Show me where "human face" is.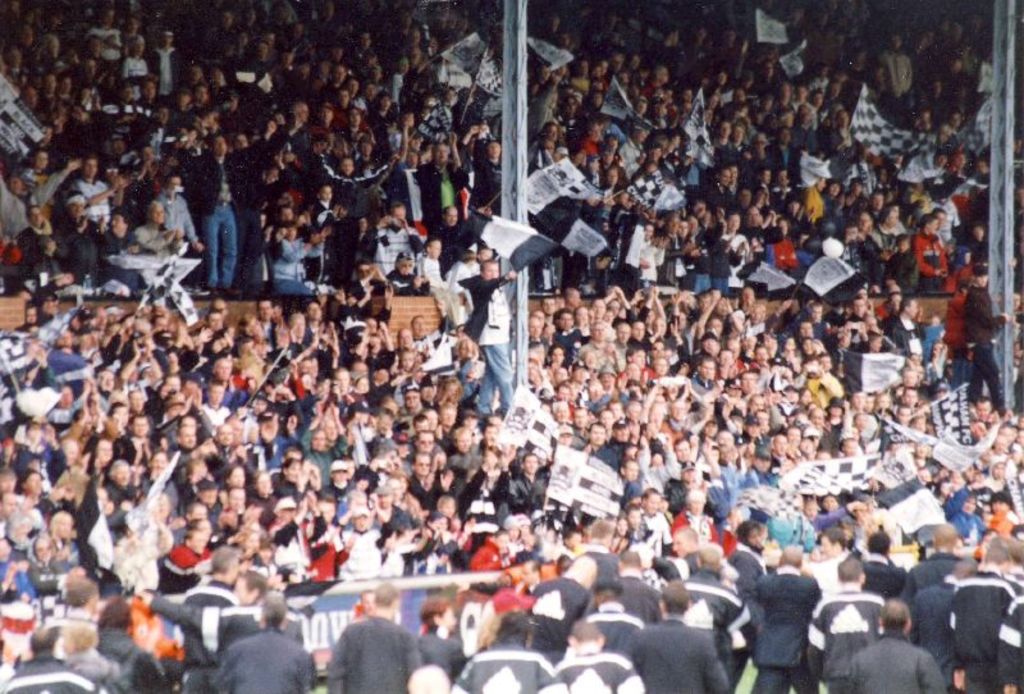
"human face" is at (left=383, top=396, right=393, bottom=411).
